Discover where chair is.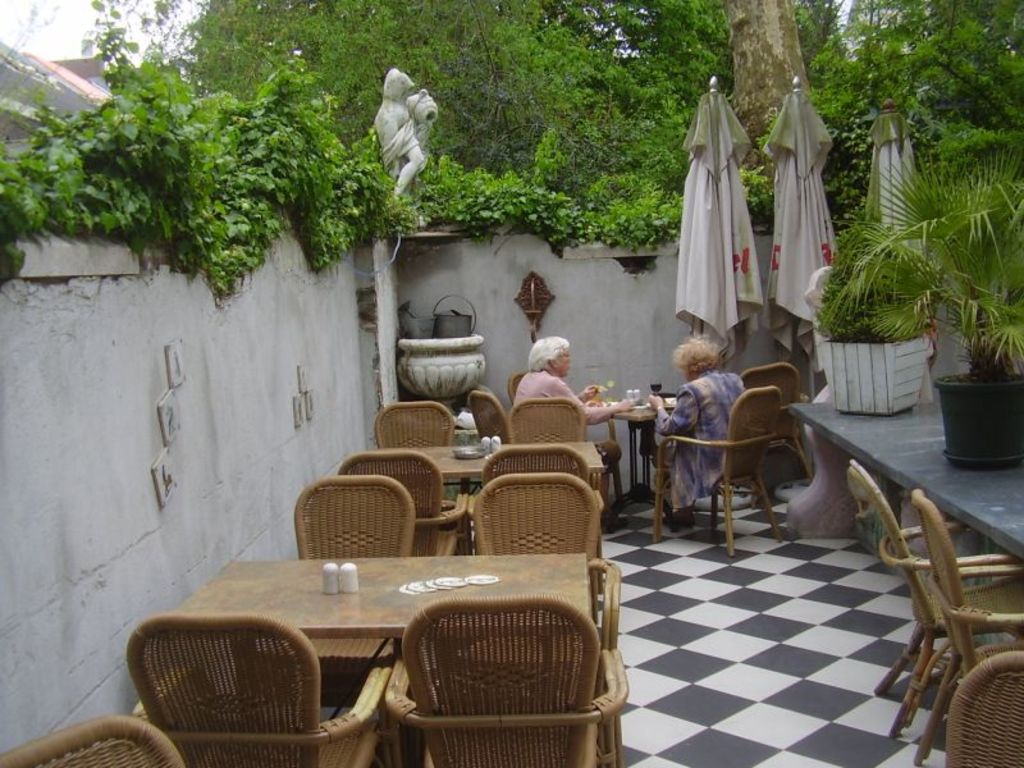
Discovered at <region>737, 364, 814, 508</region>.
